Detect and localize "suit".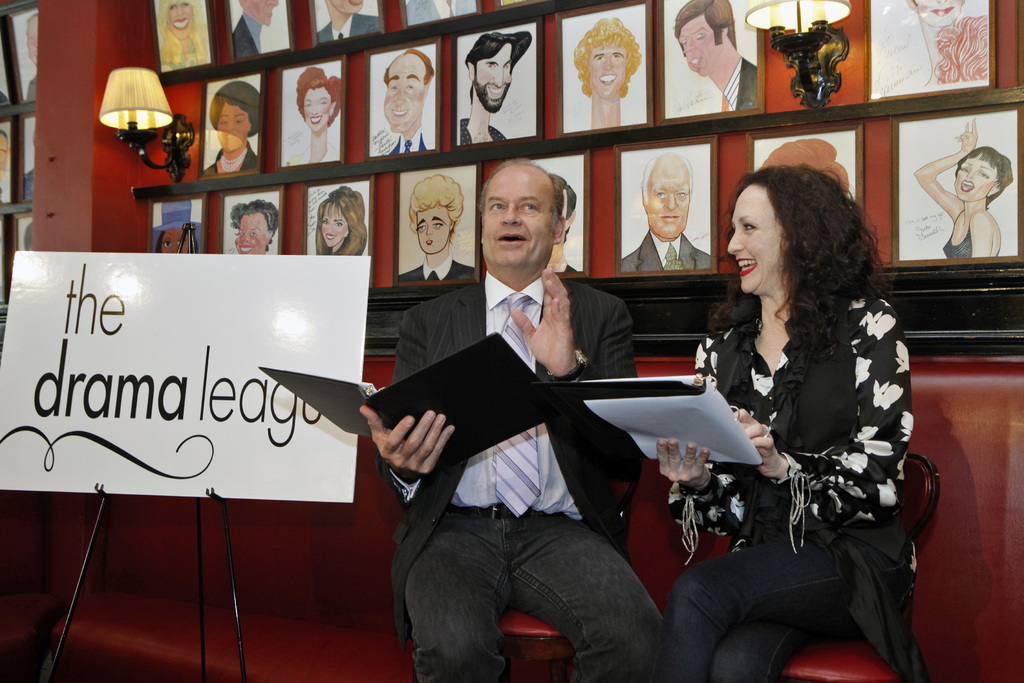
Localized at [left=621, top=230, right=709, bottom=269].
